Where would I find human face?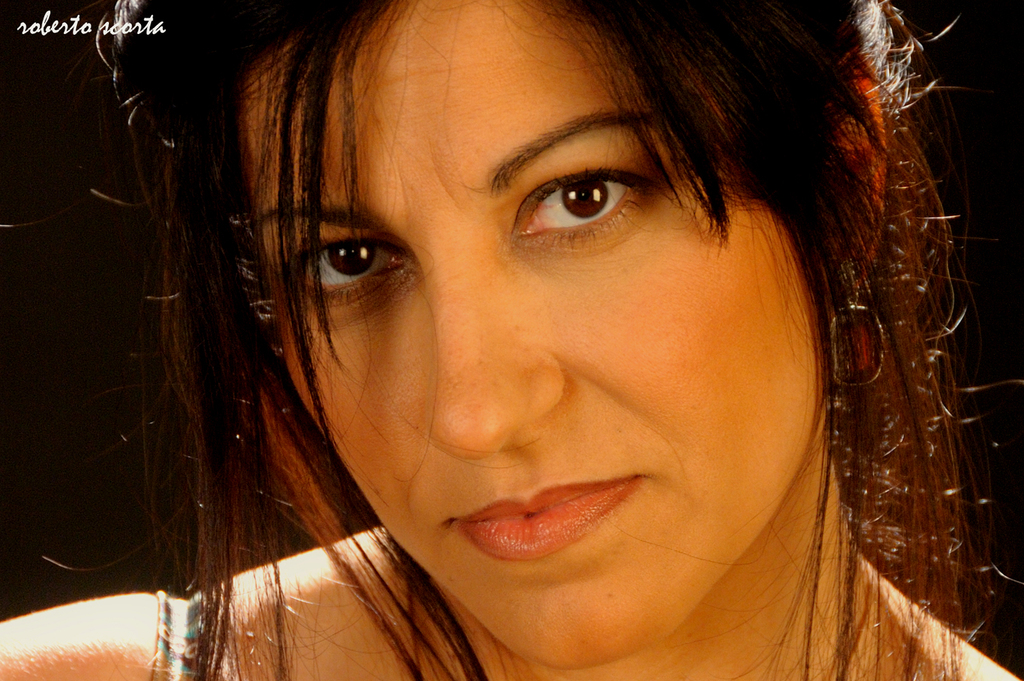
At 252/0/833/650.
